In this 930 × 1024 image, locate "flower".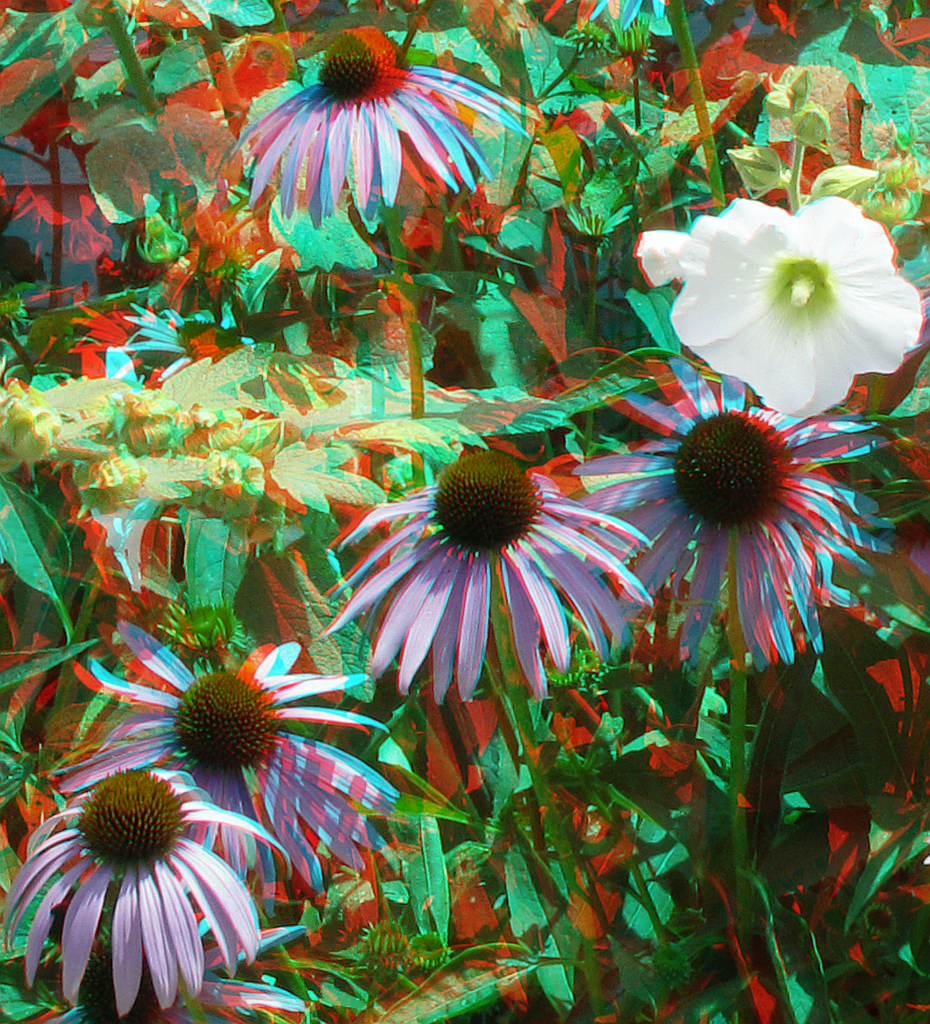
Bounding box: (70, 616, 403, 925).
